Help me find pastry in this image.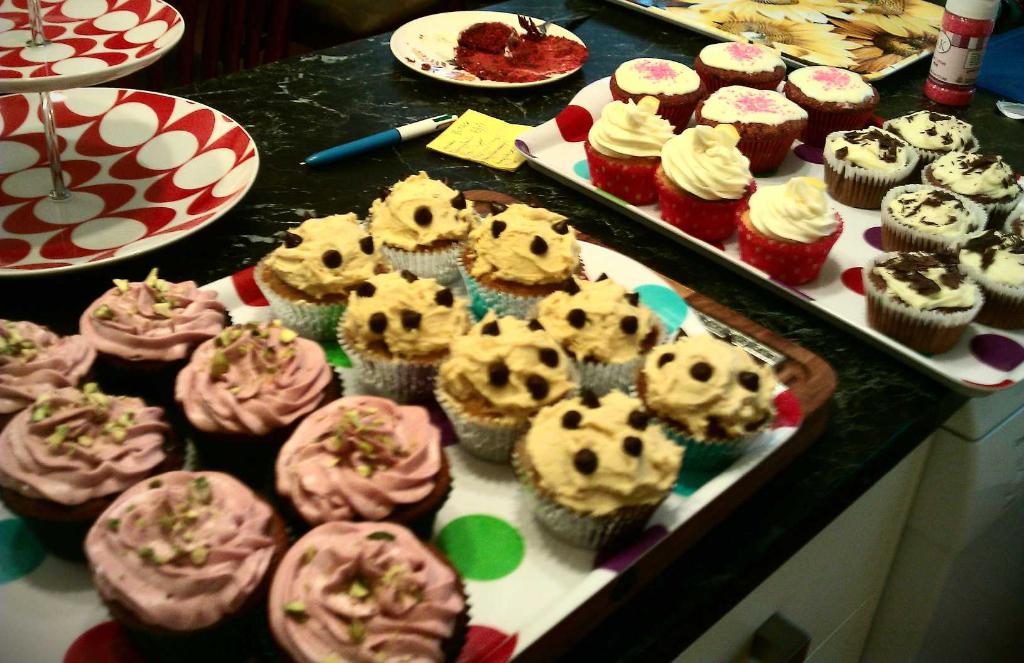
Found it: 698,47,781,88.
